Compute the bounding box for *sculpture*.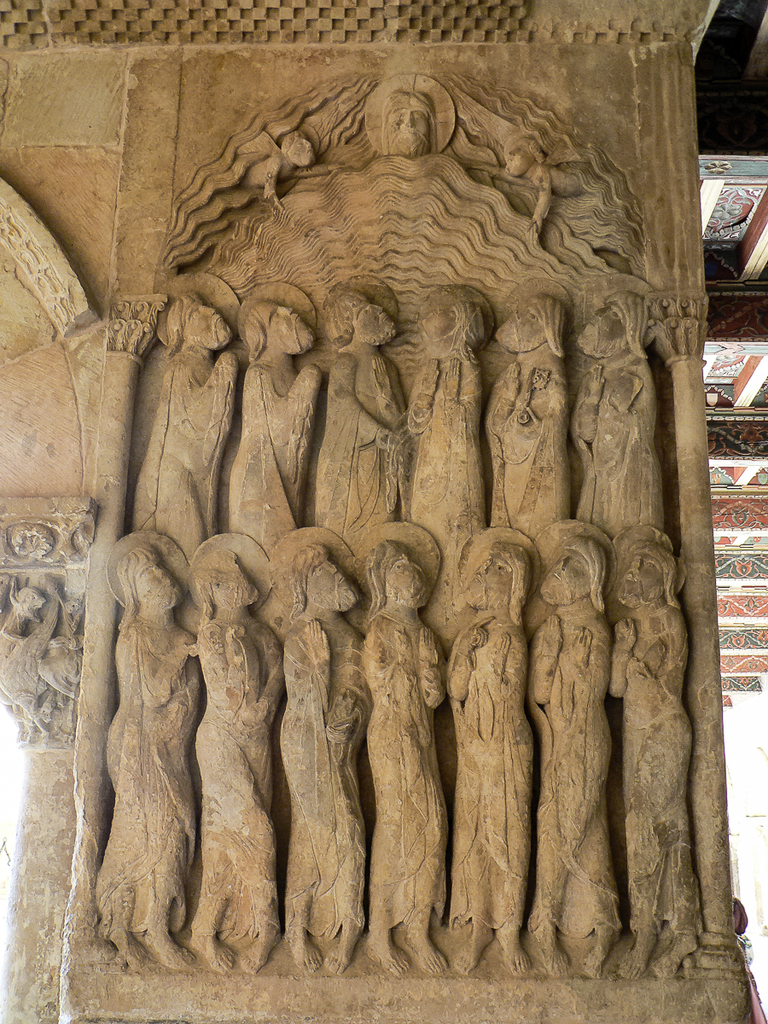
region(528, 534, 625, 979).
